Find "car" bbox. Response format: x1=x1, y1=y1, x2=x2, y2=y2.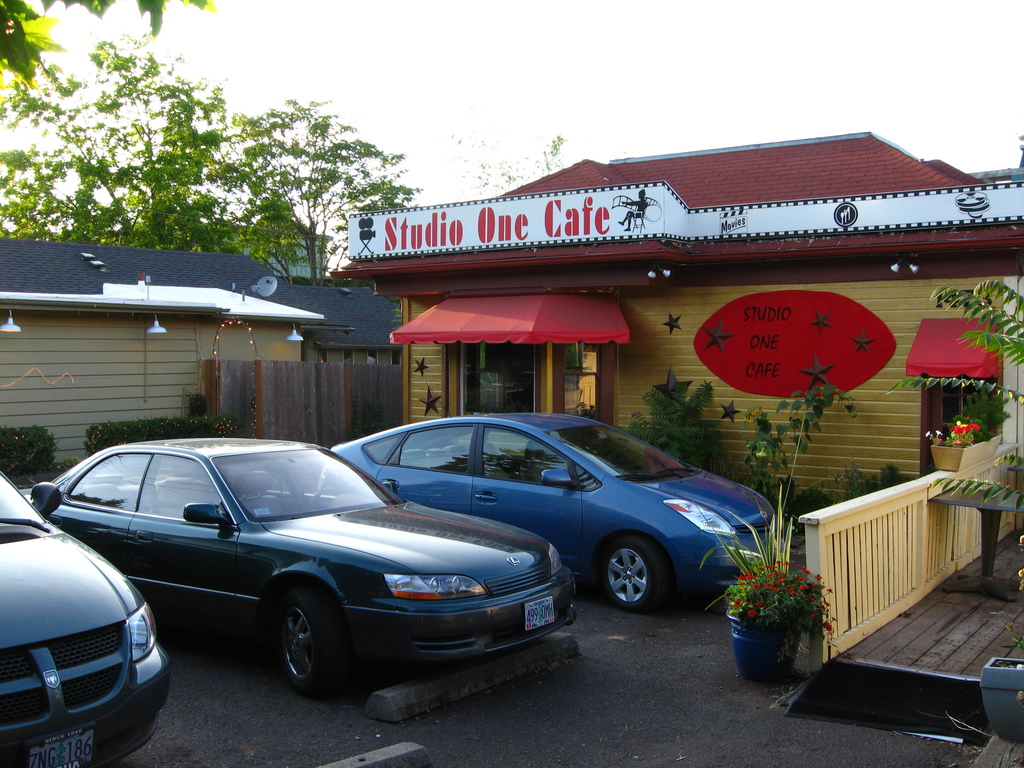
x1=6, y1=446, x2=602, y2=707.
